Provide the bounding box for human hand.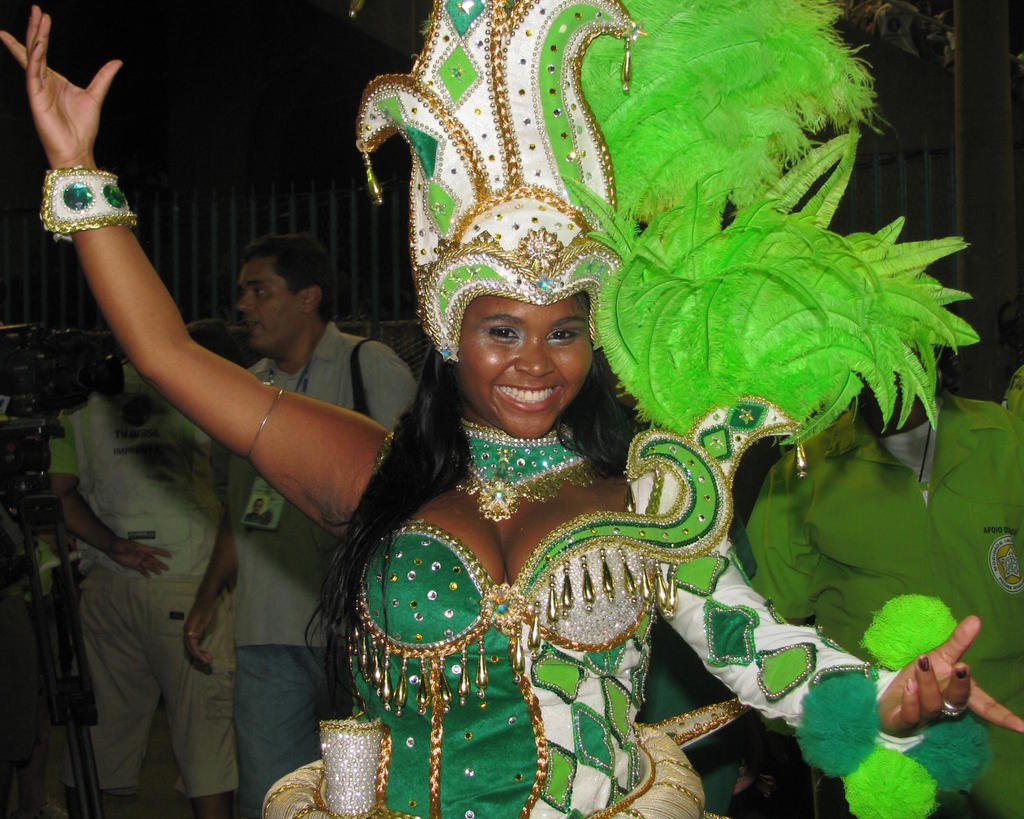
select_region(4, 4, 130, 150).
